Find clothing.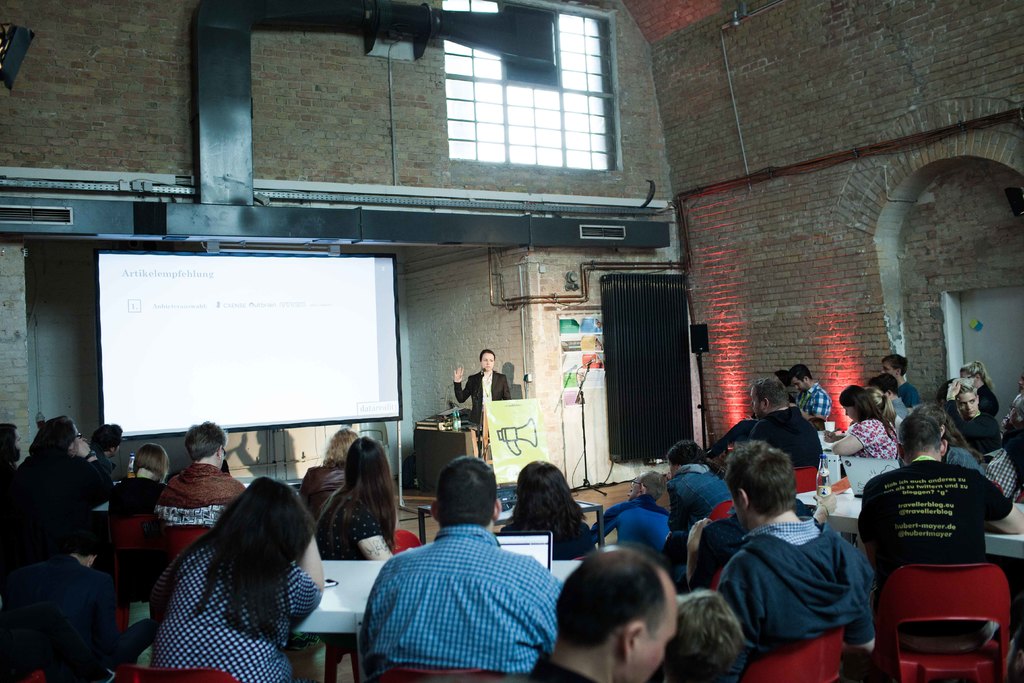
(102, 479, 163, 577).
